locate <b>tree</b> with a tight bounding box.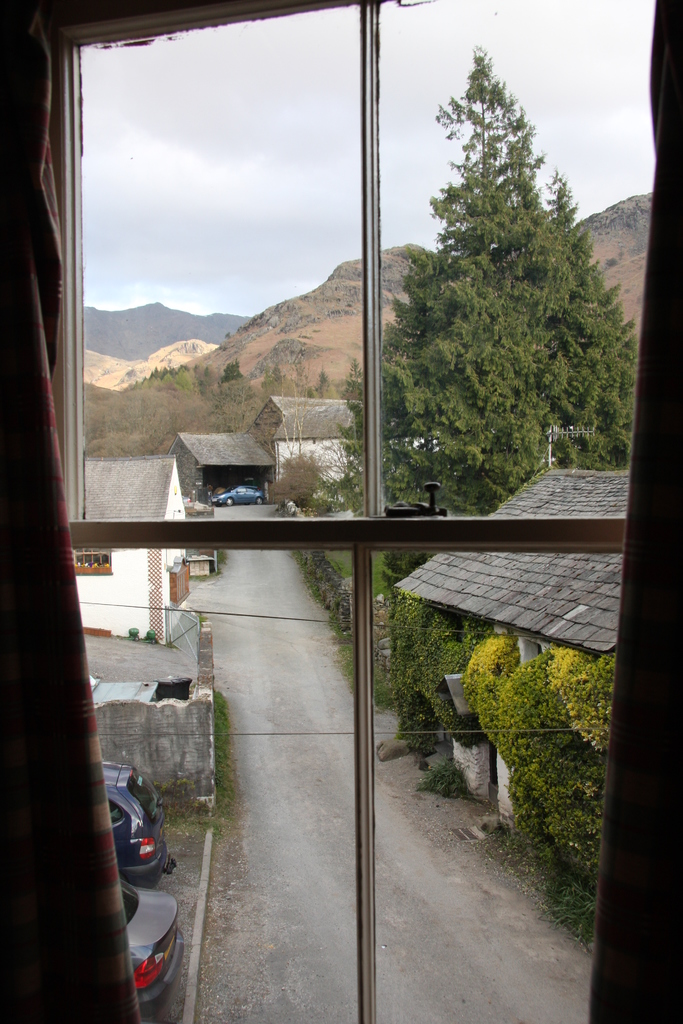
[x1=269, y1=442, x2=336, y2=509].
